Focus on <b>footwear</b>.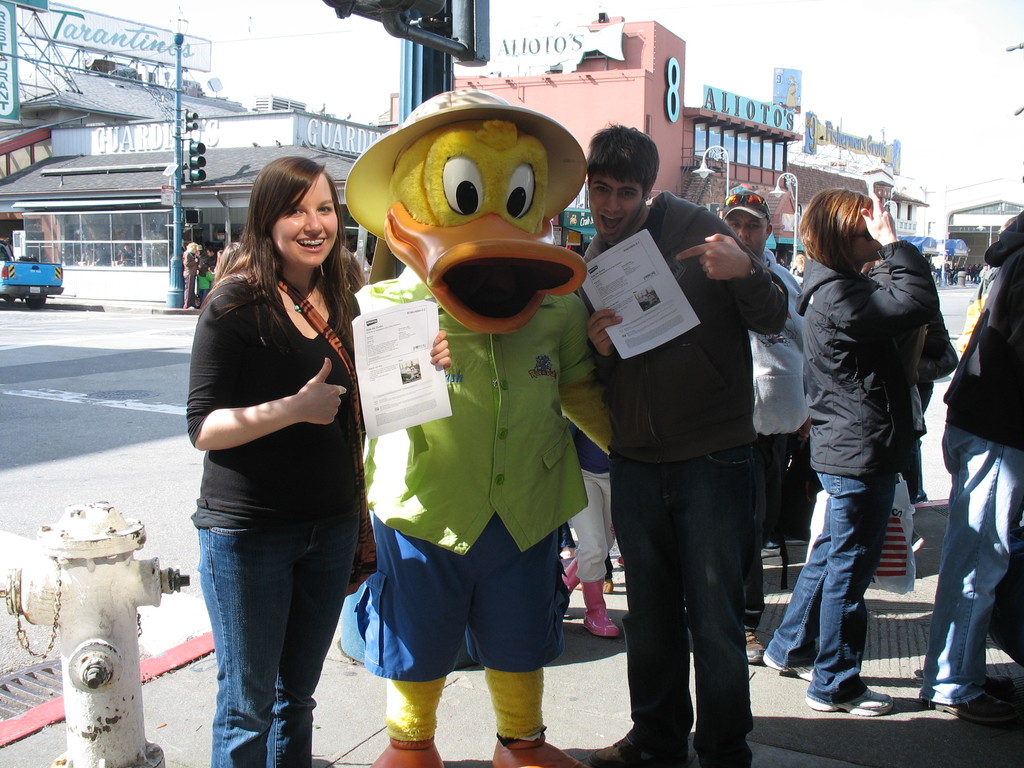
Focused at left=804, top=684, right=896, bottom=719.
